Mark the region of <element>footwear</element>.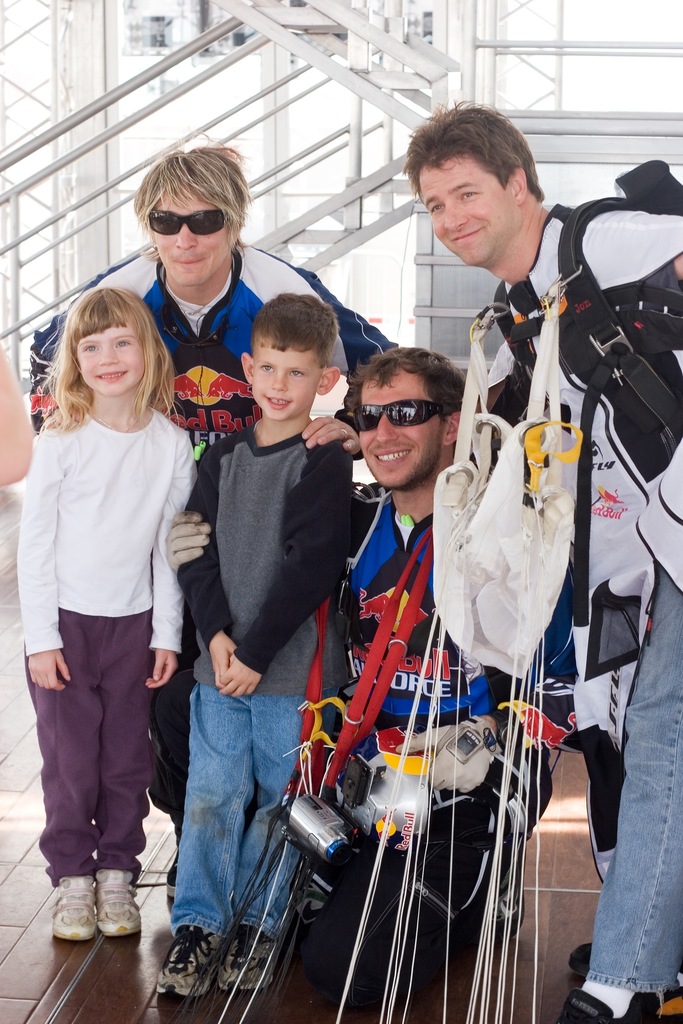
Region: <box>213,918,290,991</box>.
